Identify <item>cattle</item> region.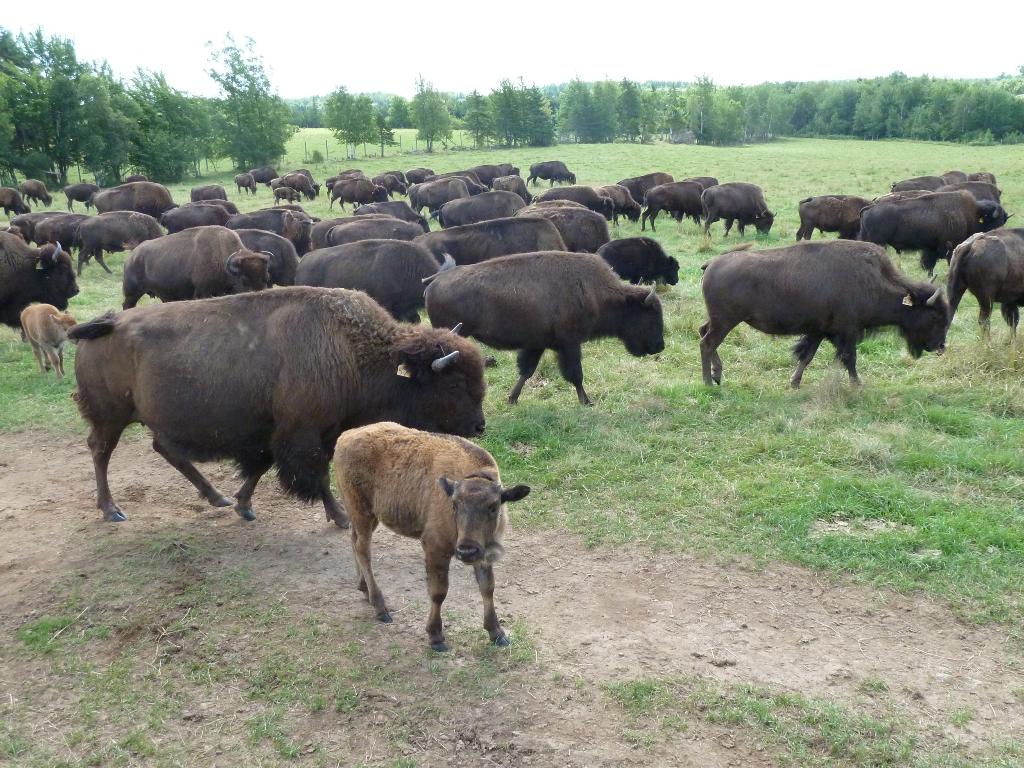
Region: l=22, t=179, r=54, b=209.
